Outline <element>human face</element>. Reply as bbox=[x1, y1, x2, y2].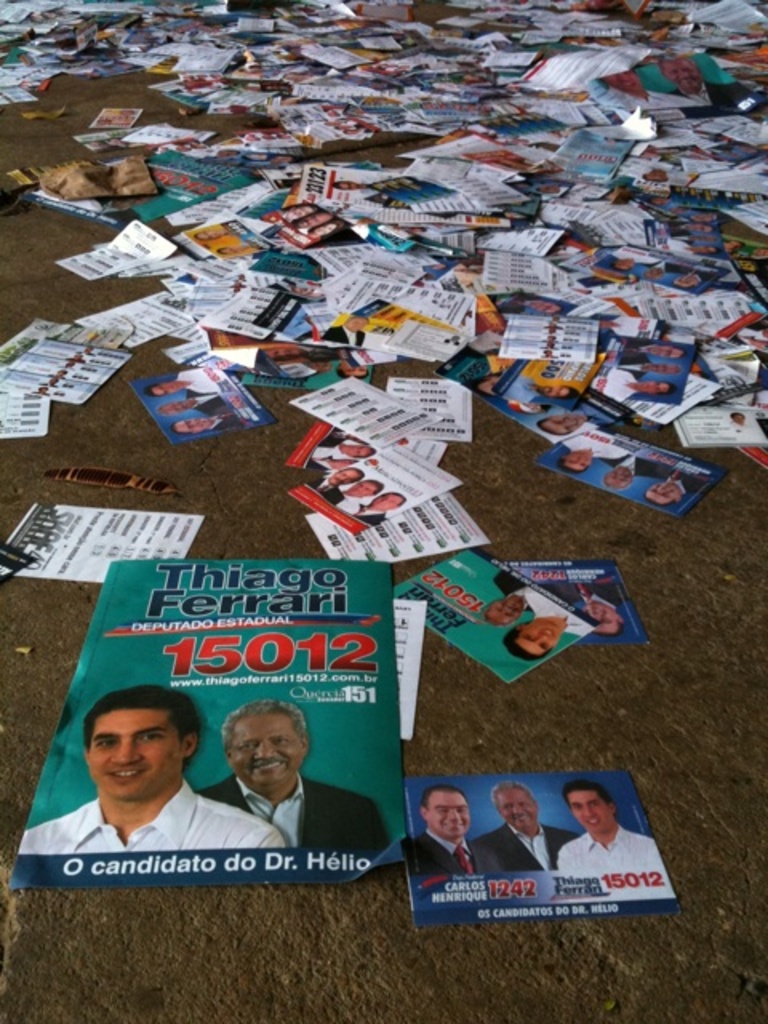
bbox=[171, 418, 208, 435].
